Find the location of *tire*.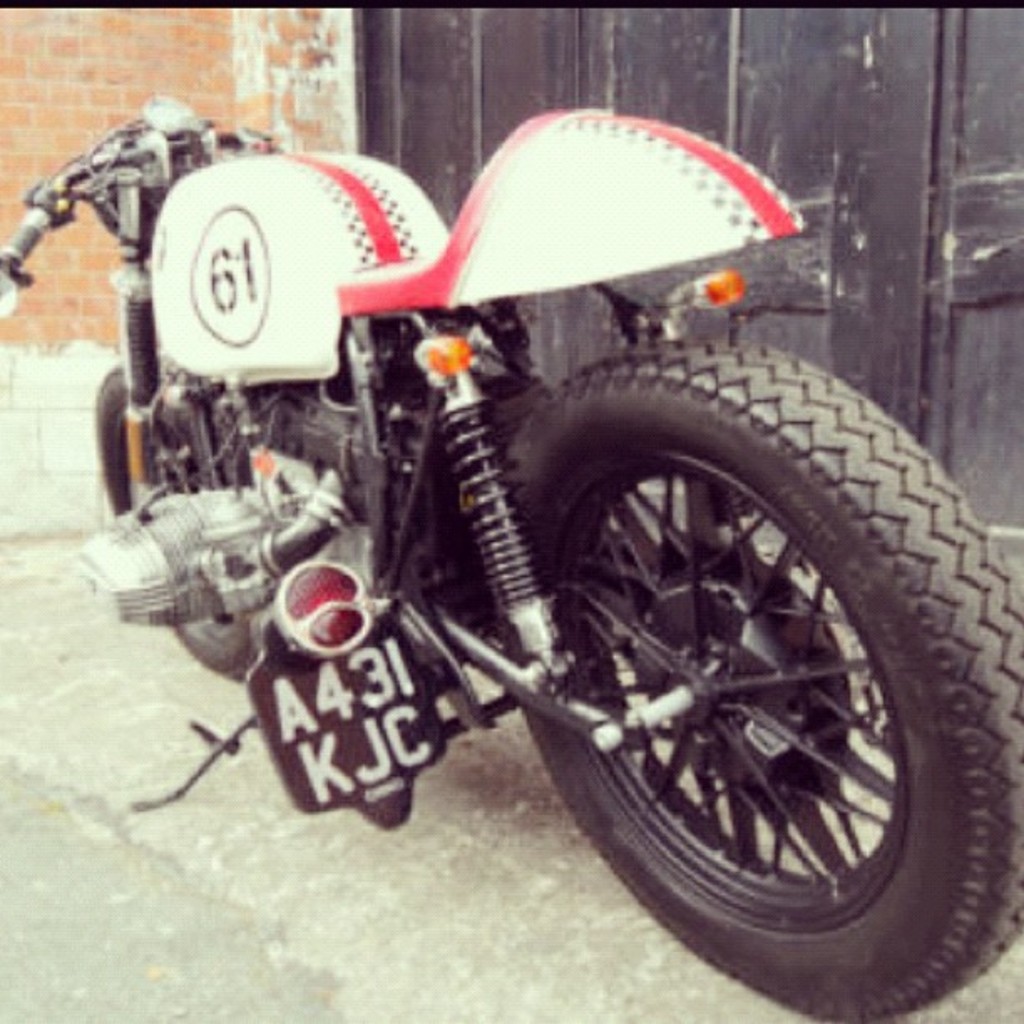
Location: crop(84, 371, 305, 688).
